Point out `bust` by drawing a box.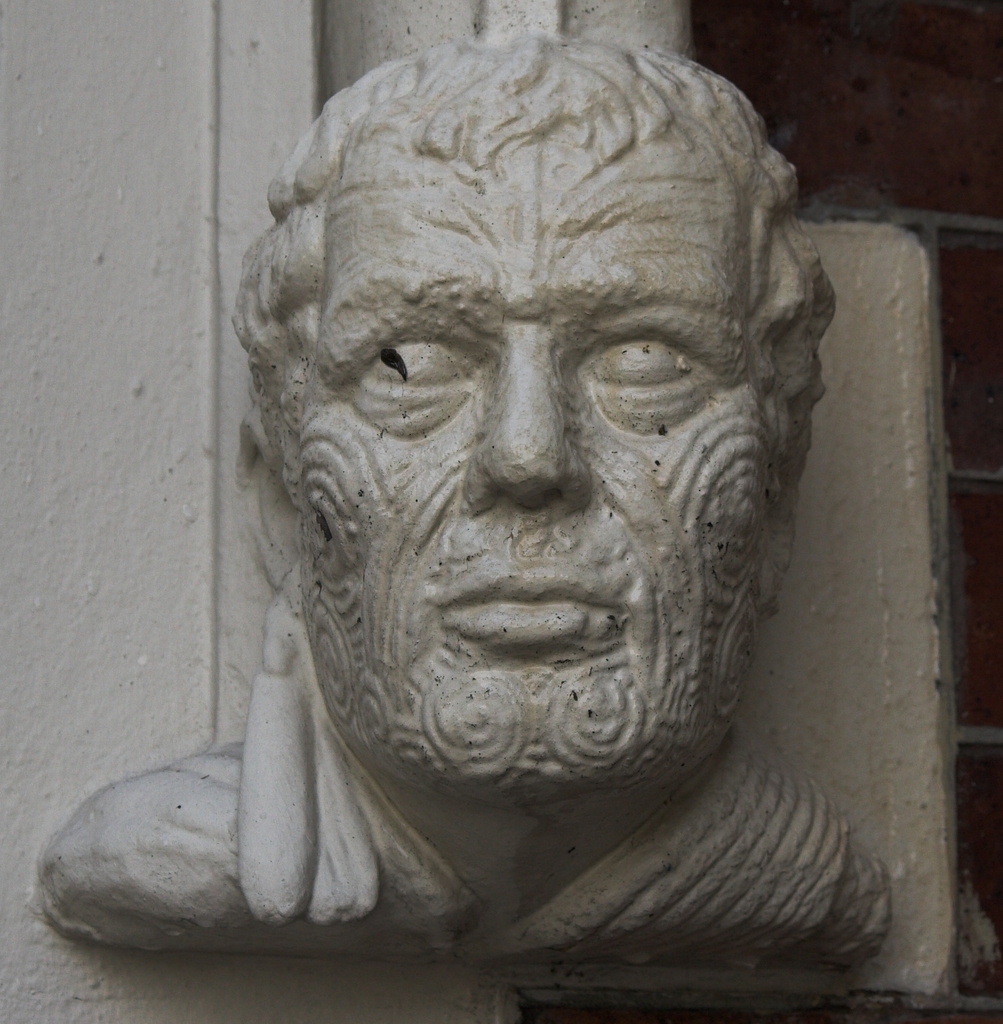
28:29:894:979.
